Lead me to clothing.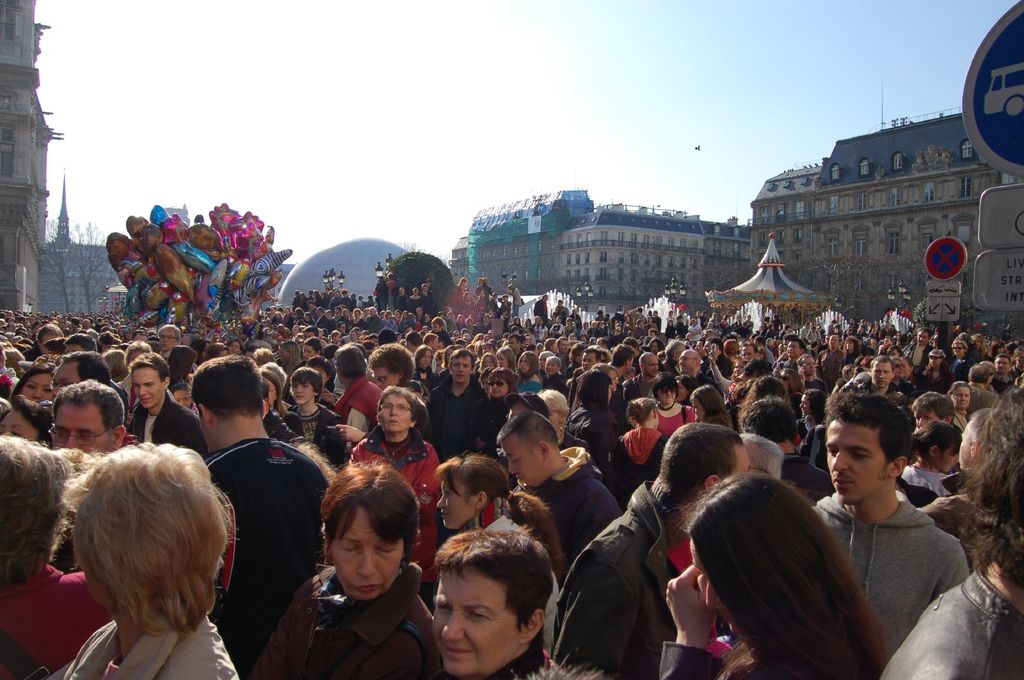
Lead to {"x1": 653, "y1": 401, "x2": 698, "y2": 442}.
